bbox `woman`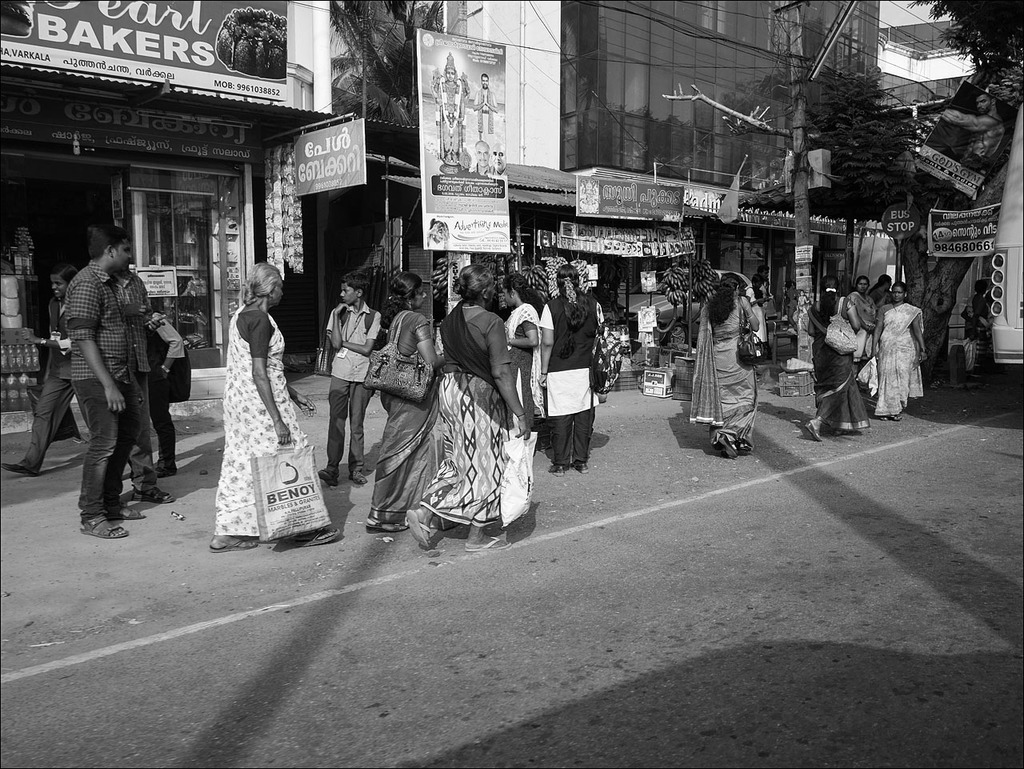
region(842, 274, 877, 393)
